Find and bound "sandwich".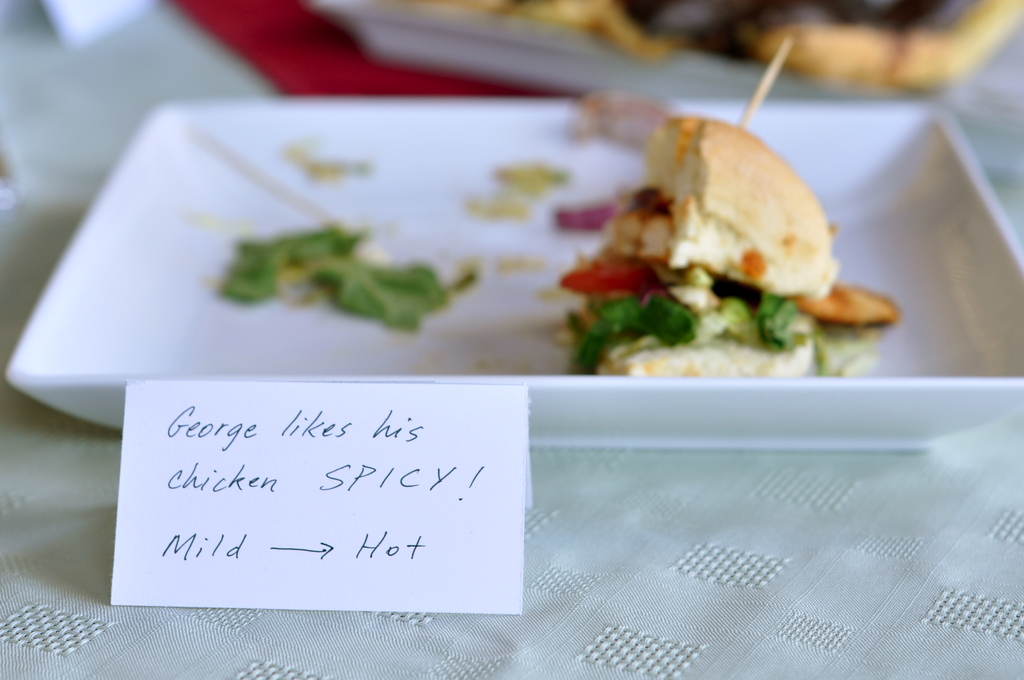
Bound: 552/111/898/380.
